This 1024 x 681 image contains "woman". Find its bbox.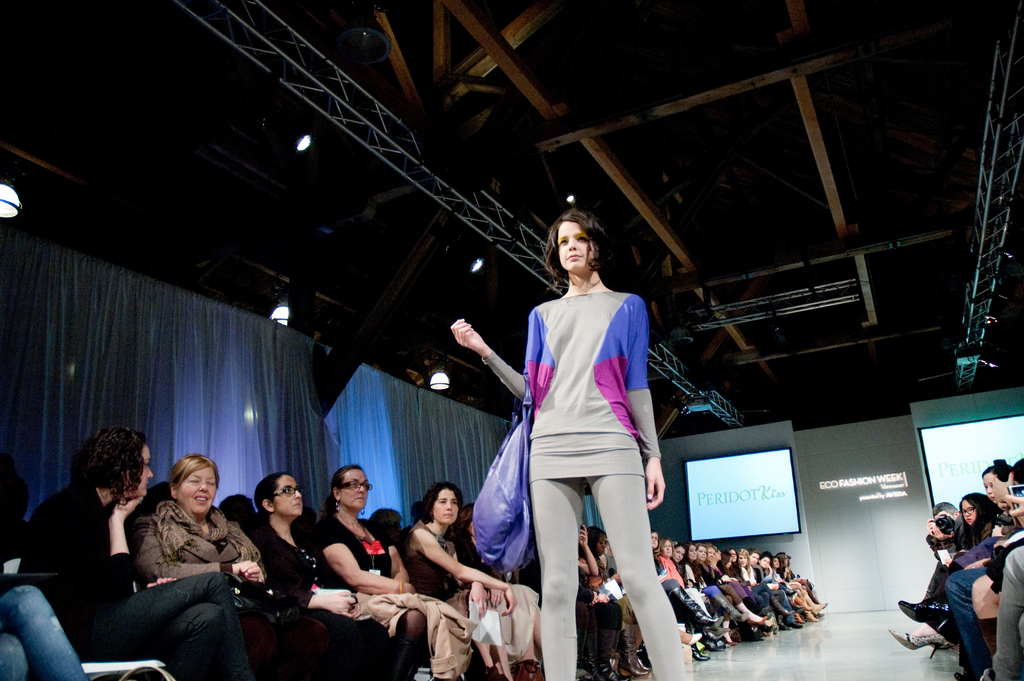
<box>661,536,717,650</box>.
